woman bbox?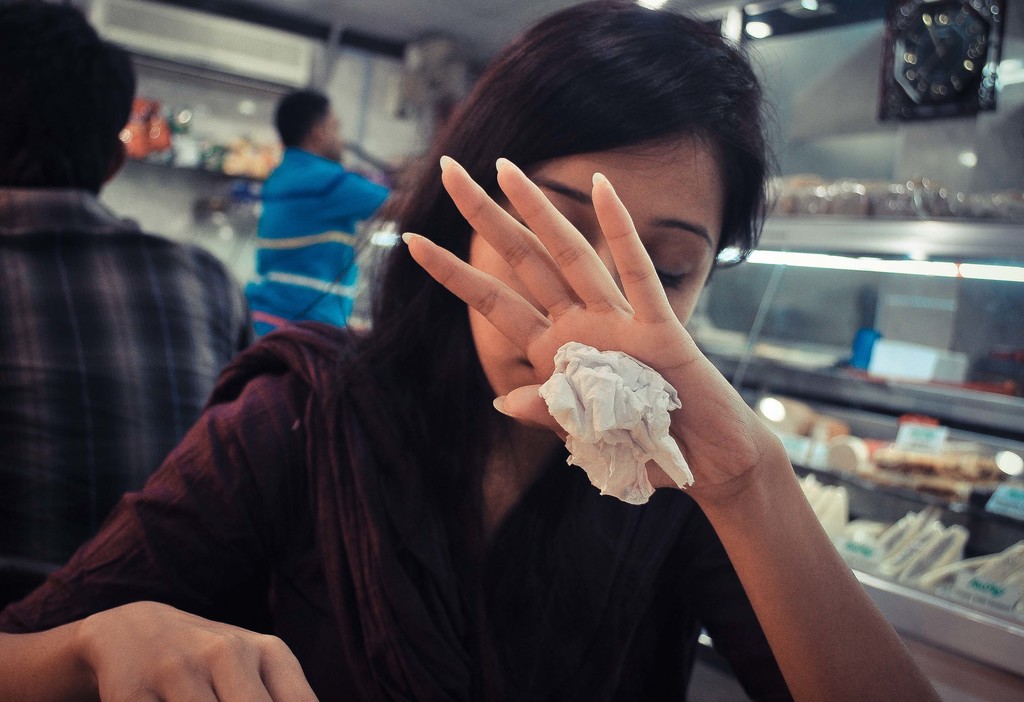
box=[0, 0, 945, 701]
